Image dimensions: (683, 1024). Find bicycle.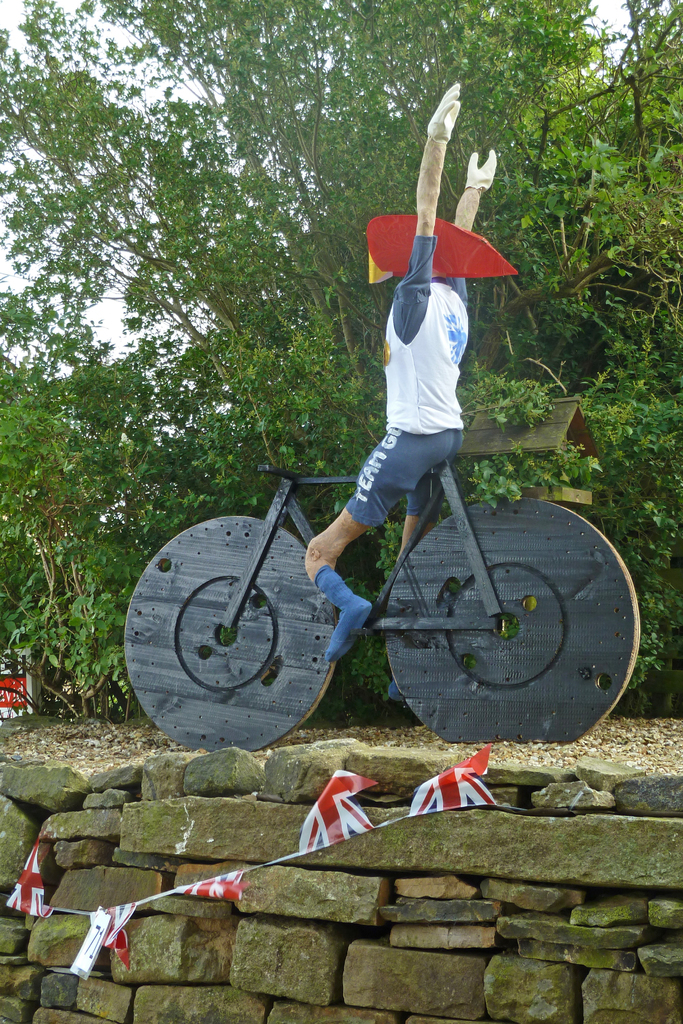
121/462/644/746.
